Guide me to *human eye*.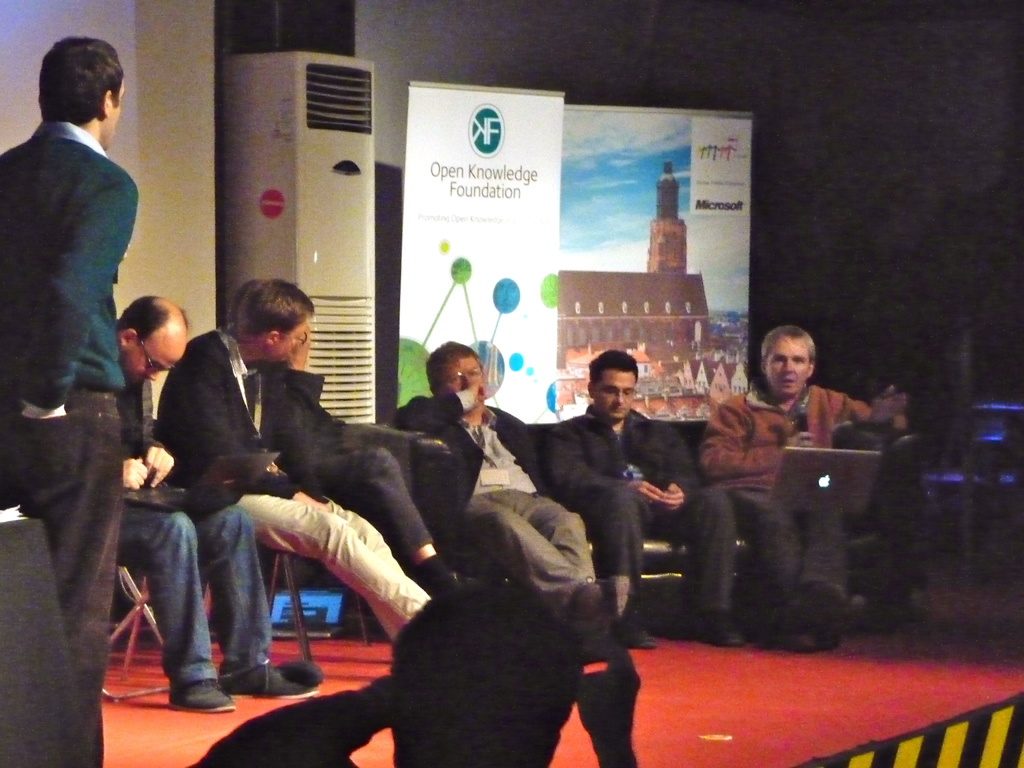
Guidance: left=449, top=376, right=463, bottom=383.
